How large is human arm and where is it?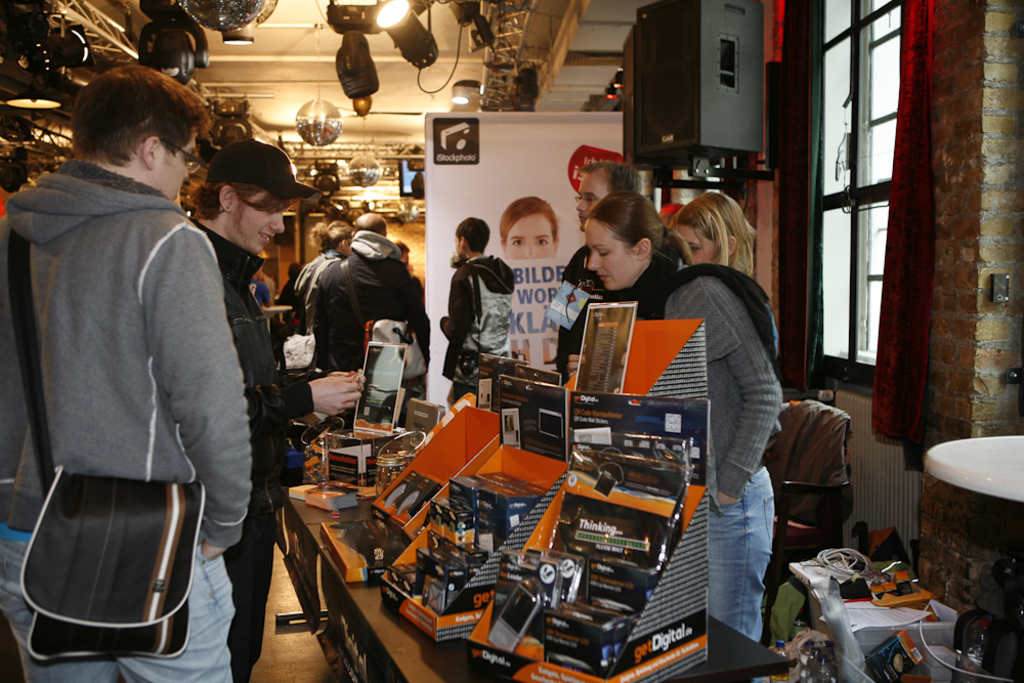
Bounding box: left=400, top=271, right=431, bottom=371.
